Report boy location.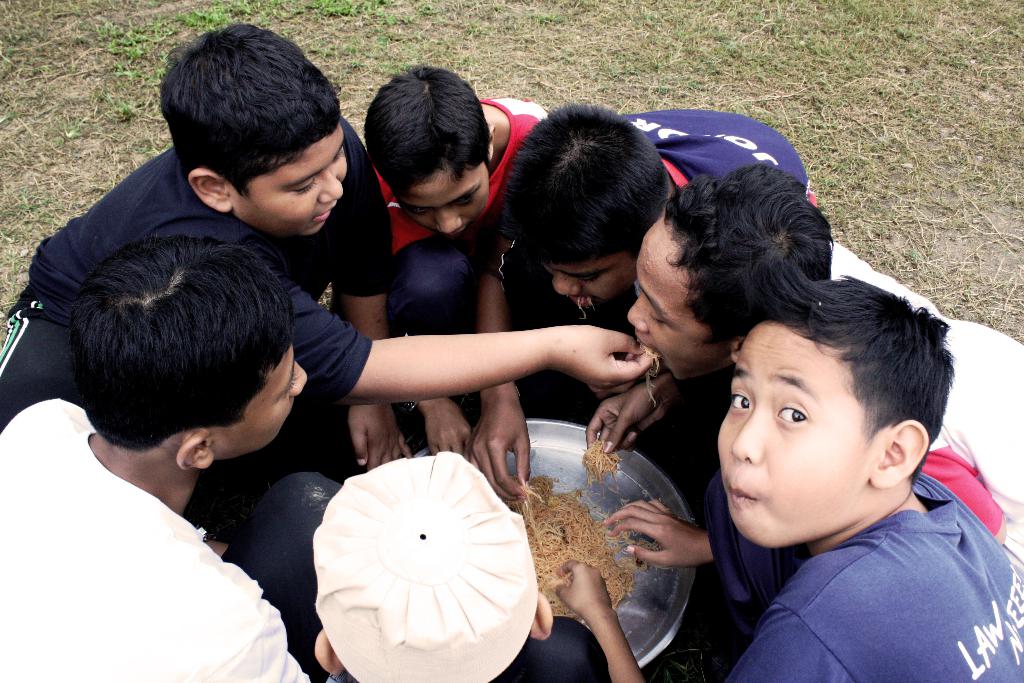
Report: 0:27:653:429.
